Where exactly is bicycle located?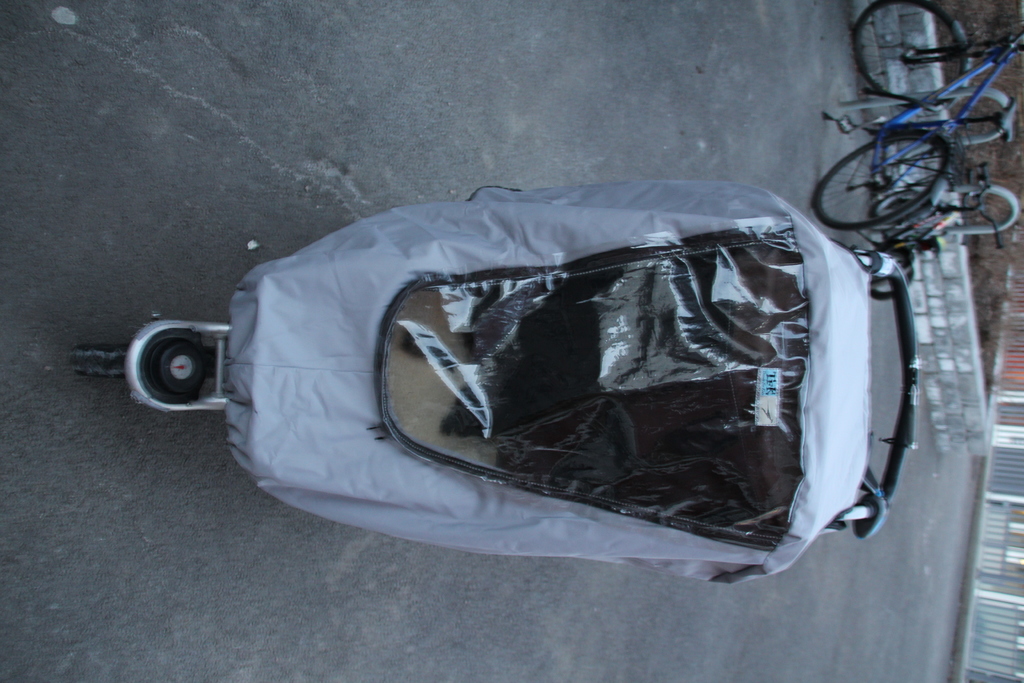
Its bounding box is l=867, t=158, r=1006, b=301.
